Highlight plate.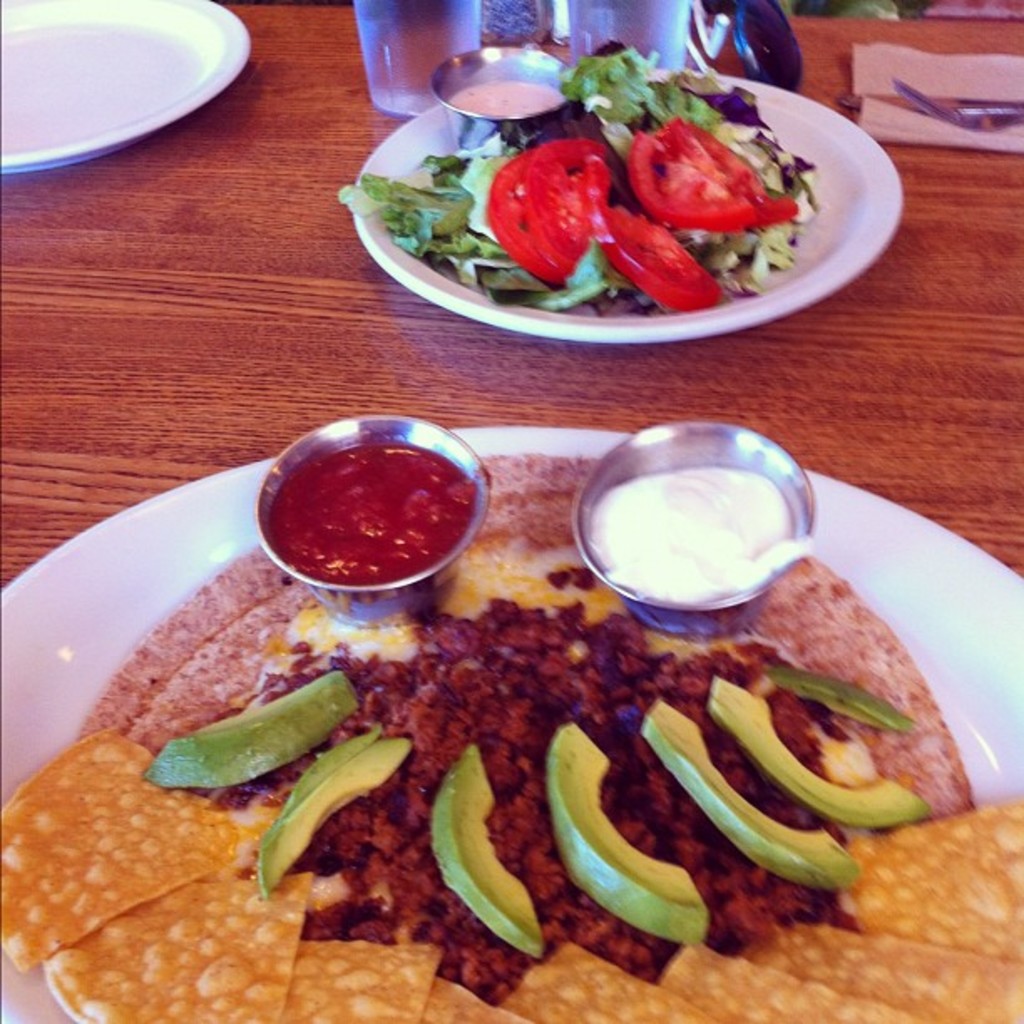
Highlighted region: rect(0, 8, 253, 174).
